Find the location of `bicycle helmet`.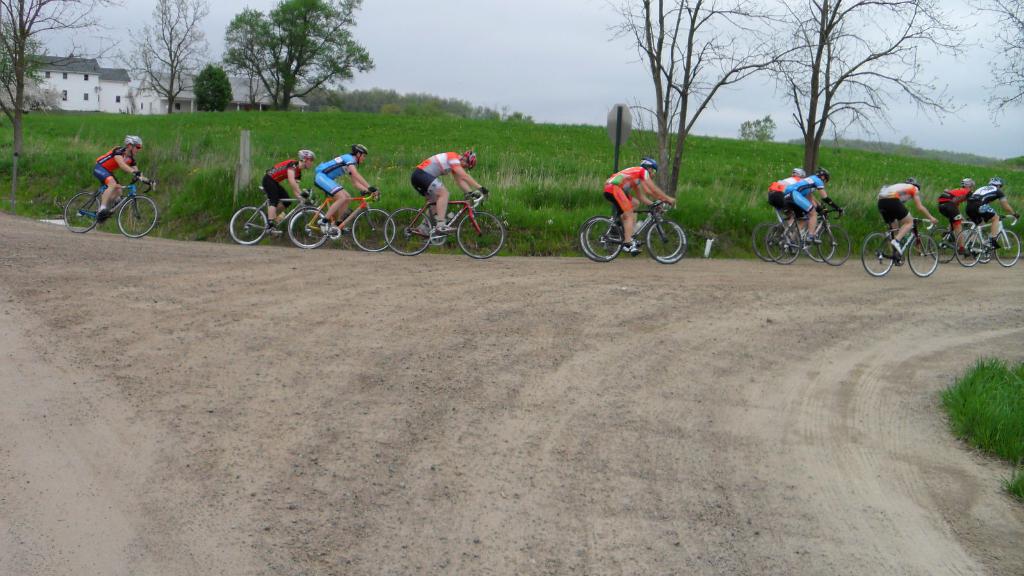
Location: 639,159,656,177.
